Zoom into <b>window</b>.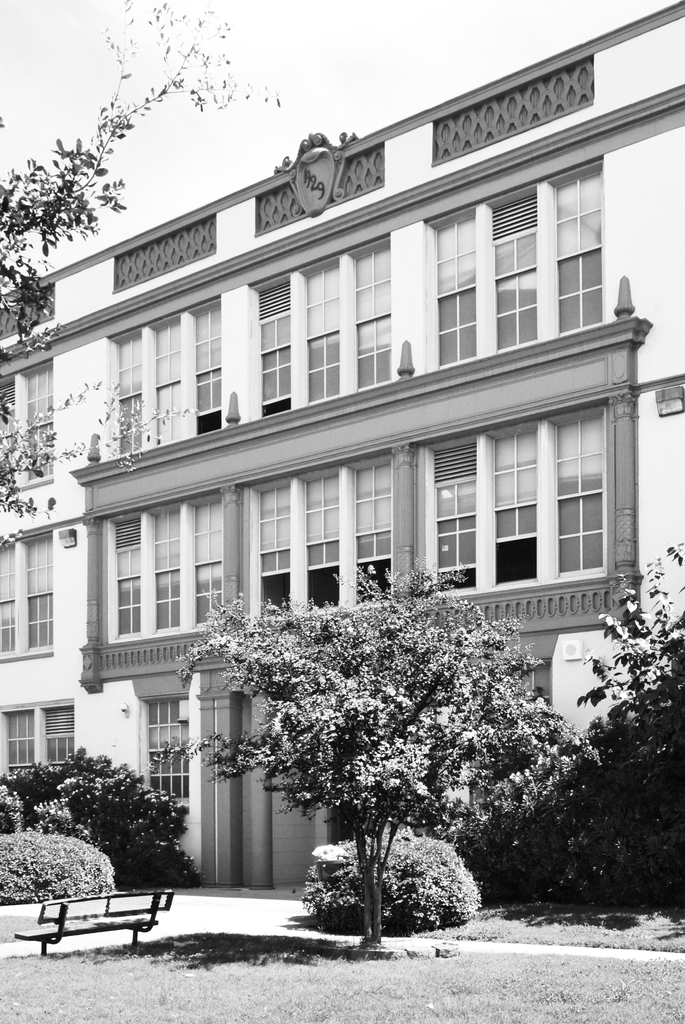
Zoom target: bbox=(249, 242, 405, 420).
